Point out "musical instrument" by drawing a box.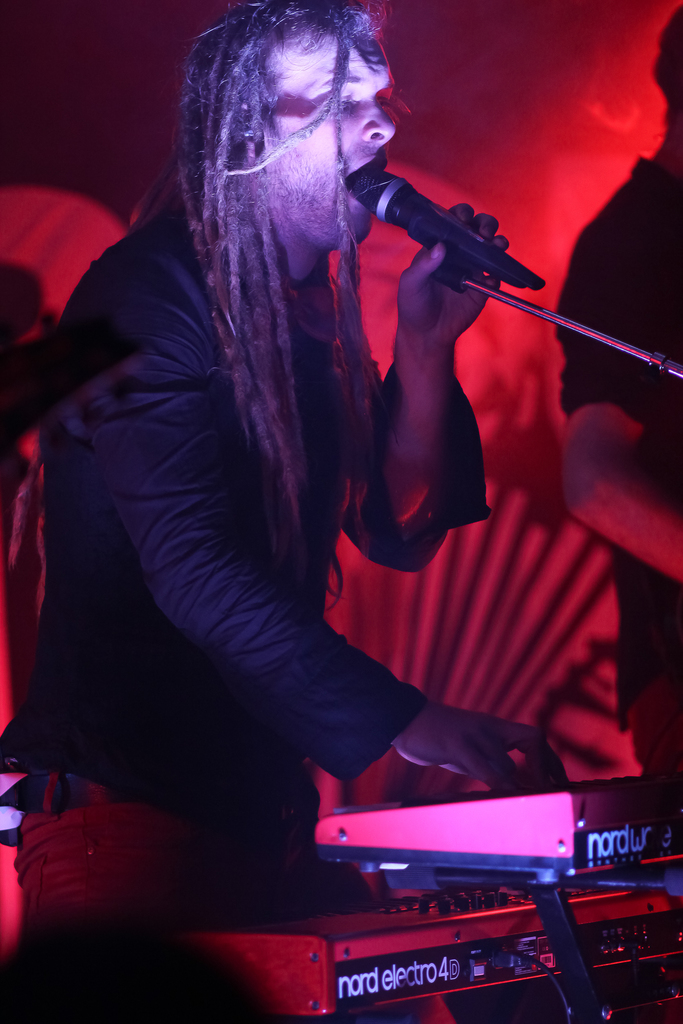
312:774:682:889.
